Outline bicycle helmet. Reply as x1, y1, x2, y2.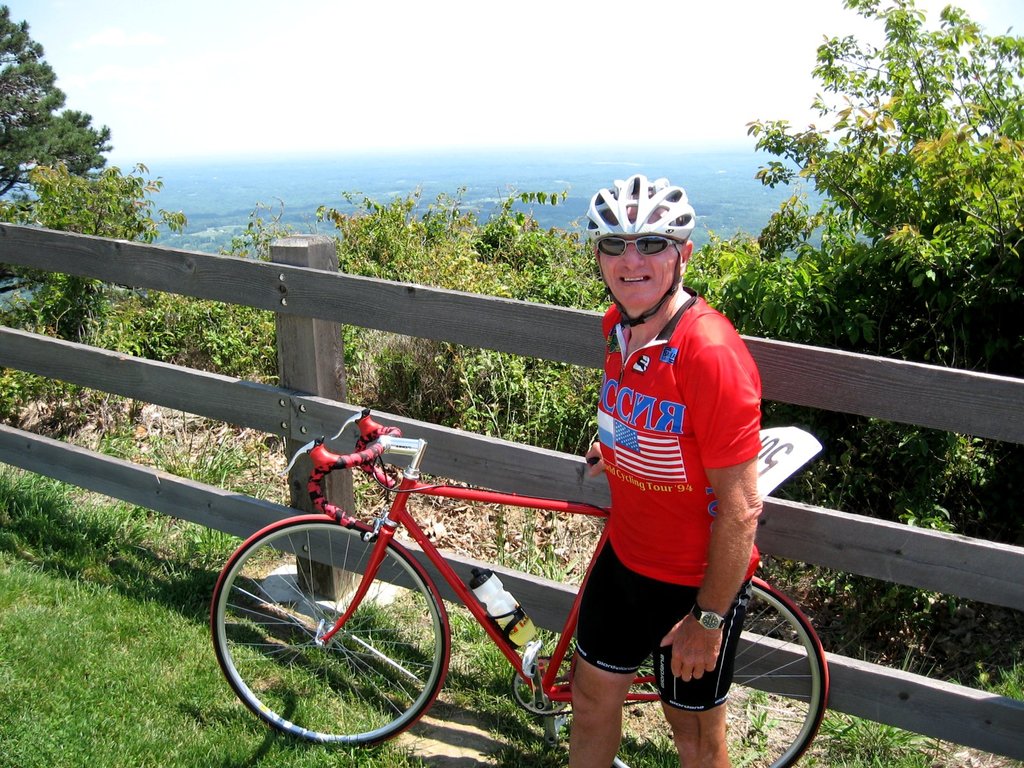
586, 171, 692, 324.
